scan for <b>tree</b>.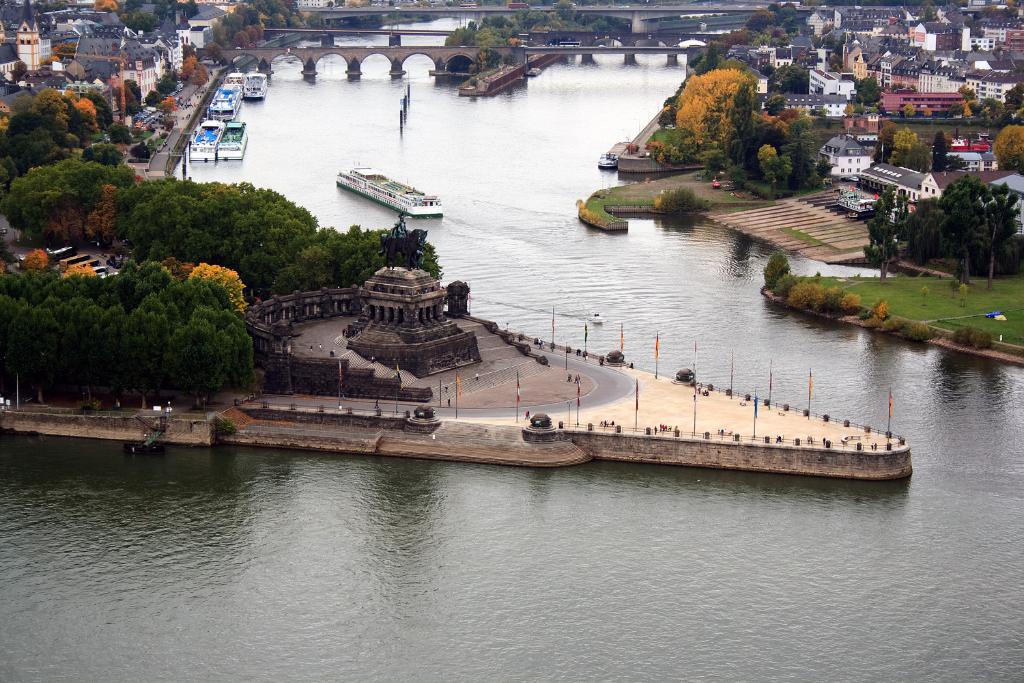
Scan result: left=855, top=188, right=910, bottom=289.
